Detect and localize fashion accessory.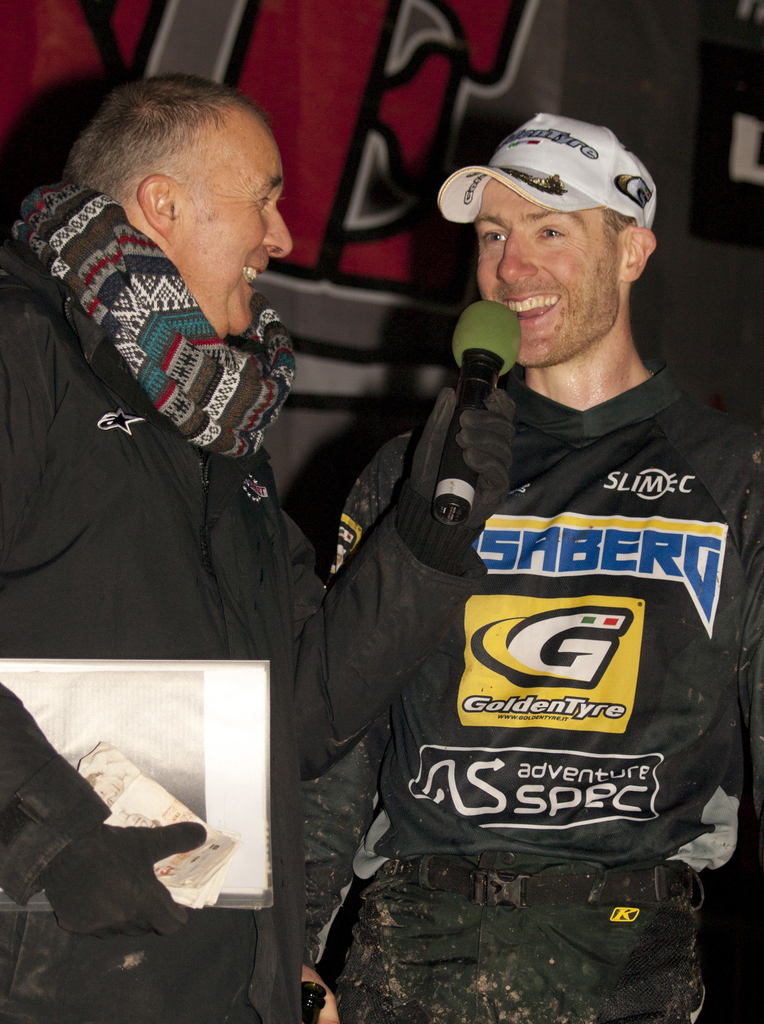
Localized at rect(437, 110, 662, 238).
